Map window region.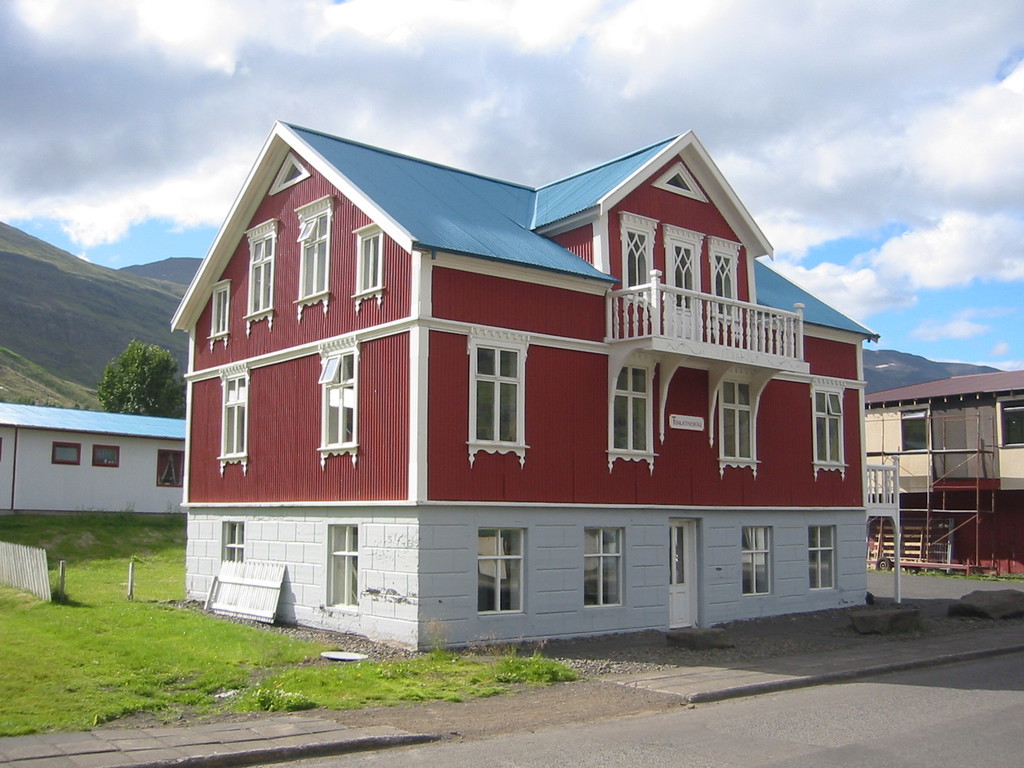
Mapped to <bbox>708, 235, 744, 326</bbox>.
